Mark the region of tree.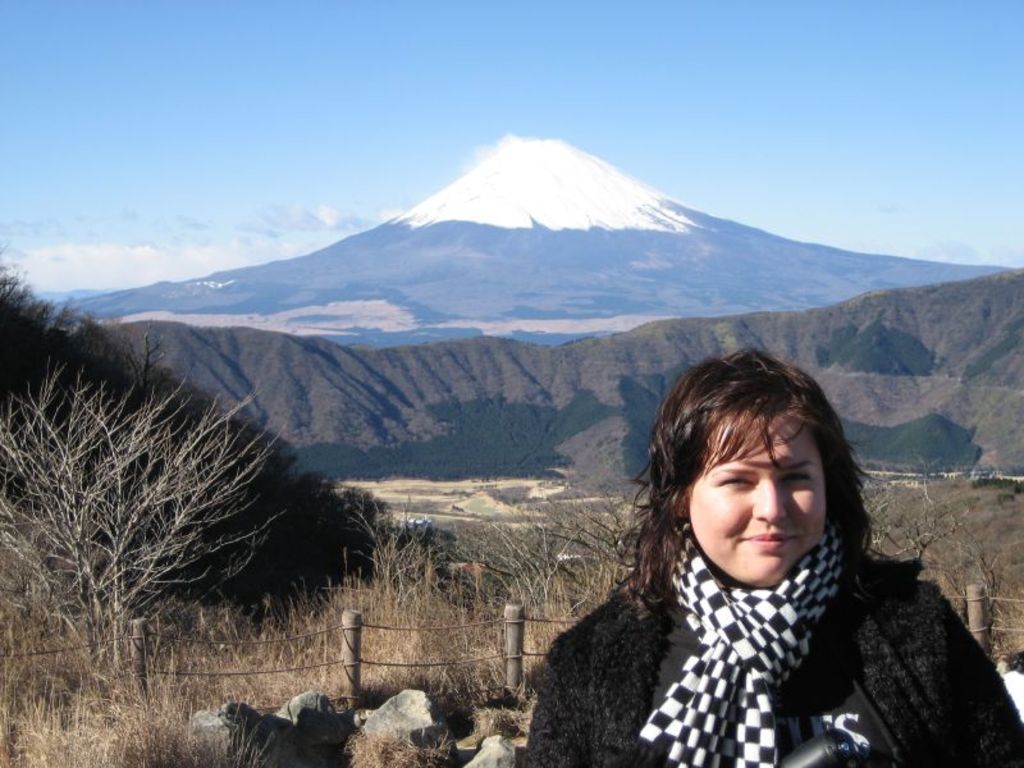
Region: 0,251,297,673.
